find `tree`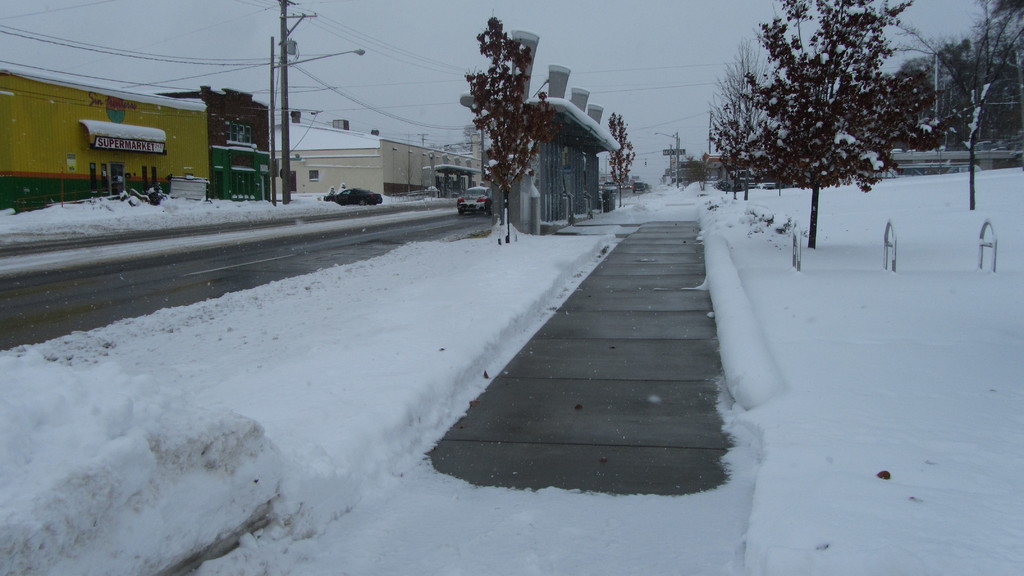
602:108:639:205
